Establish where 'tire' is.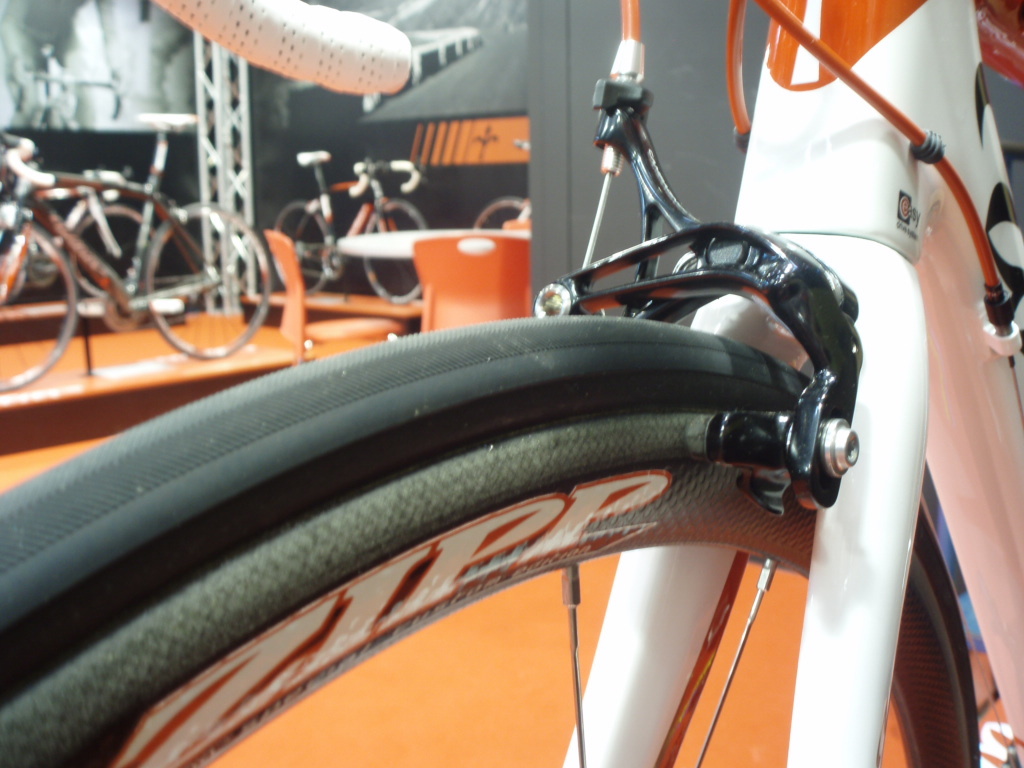
Established at (0,220,80,392).
